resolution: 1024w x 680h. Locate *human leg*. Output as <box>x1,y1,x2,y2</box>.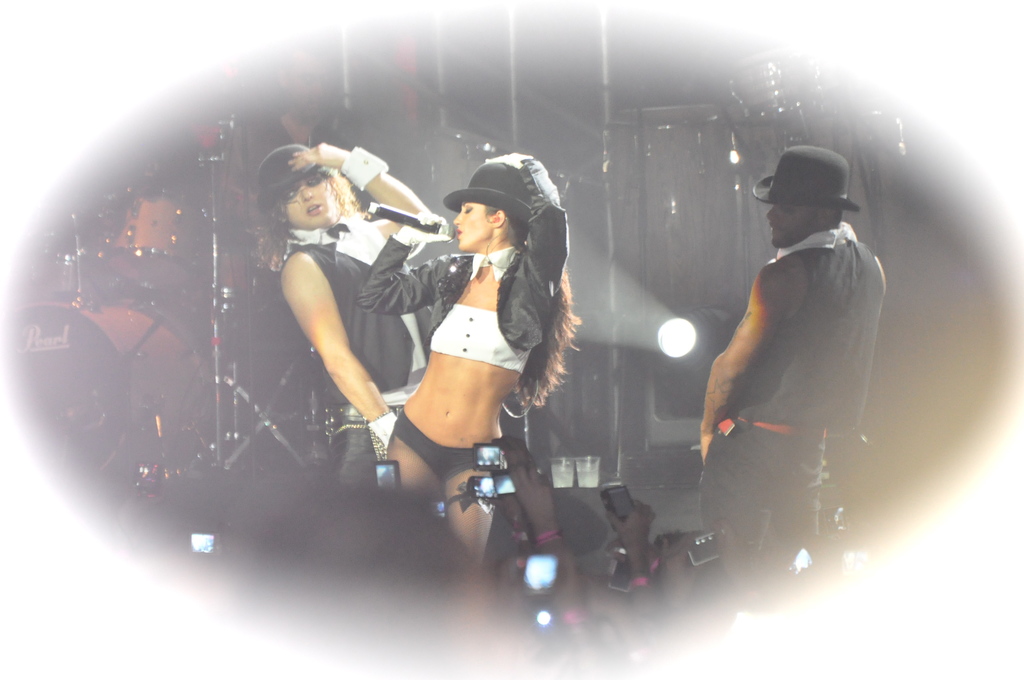
<box>387,409,440,514</box>.
